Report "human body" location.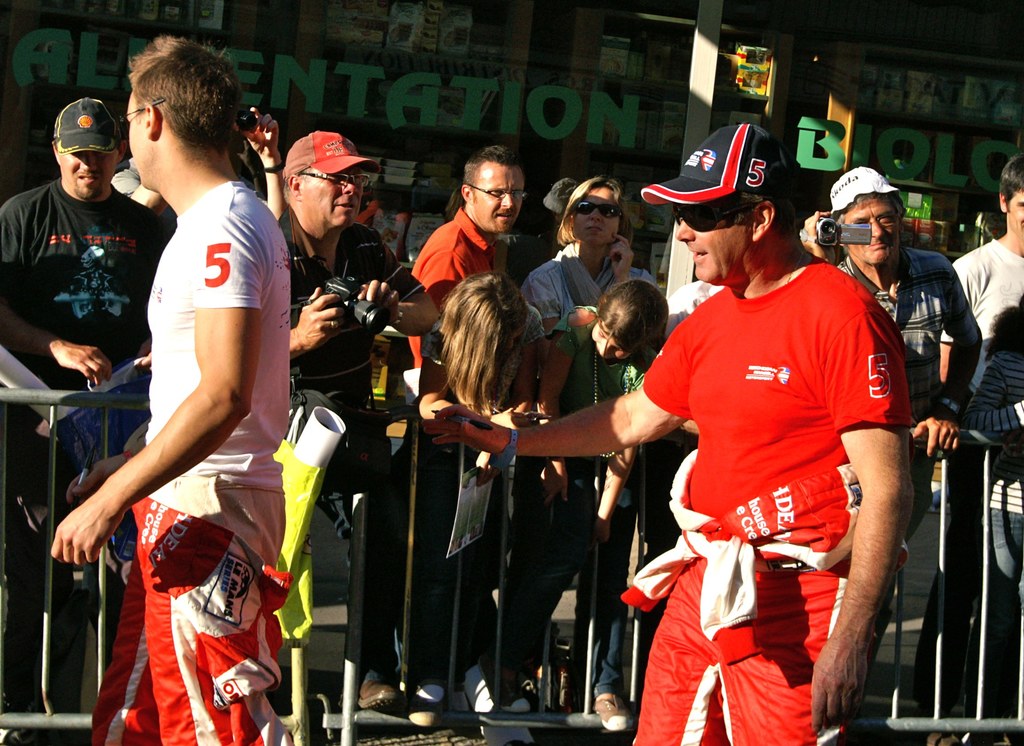
Report: select_region(527, 288, 637, 740).
